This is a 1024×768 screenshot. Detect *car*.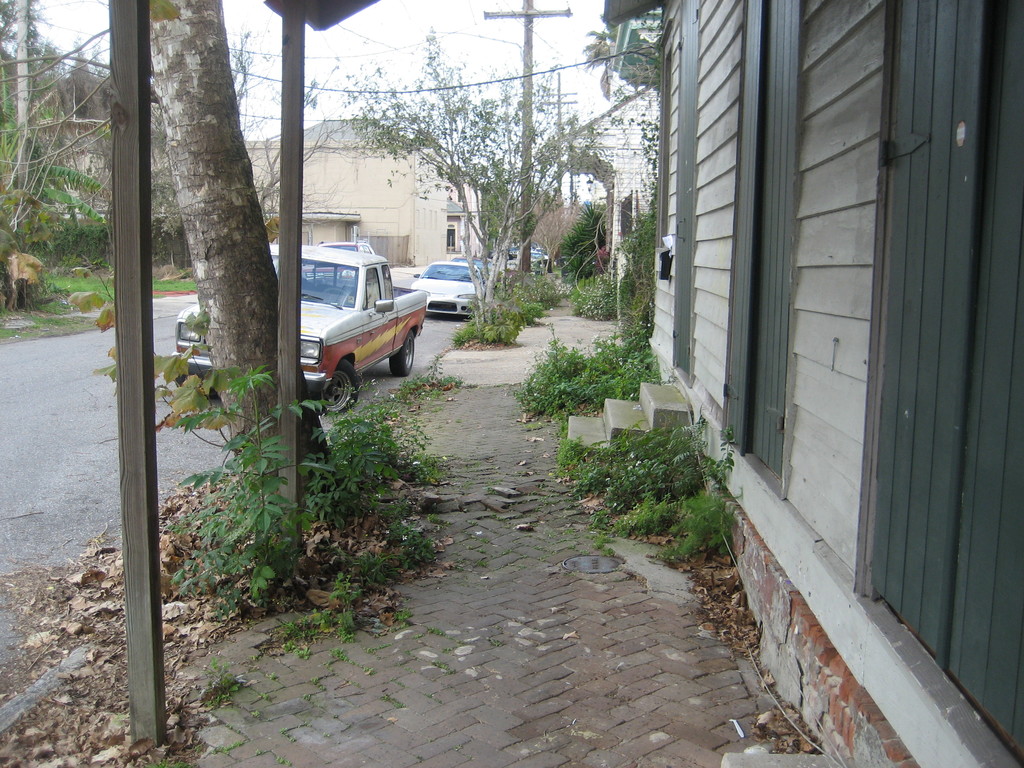
(490,251,494,259).
